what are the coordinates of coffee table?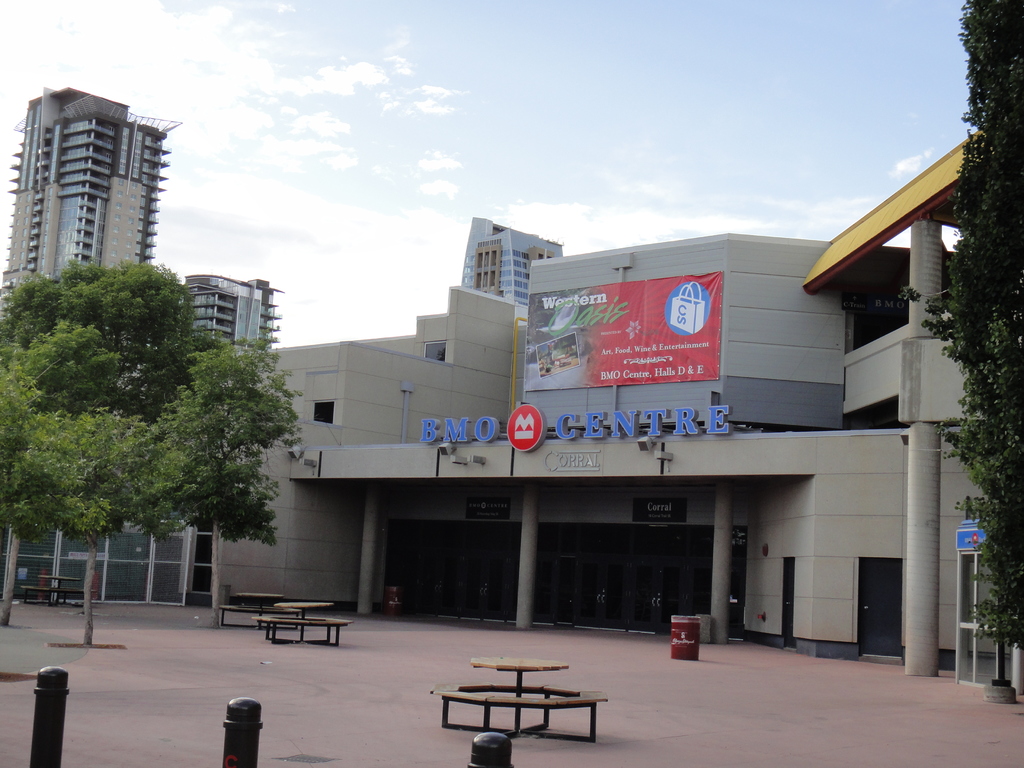
Rect(432, 657, 607, 748).
